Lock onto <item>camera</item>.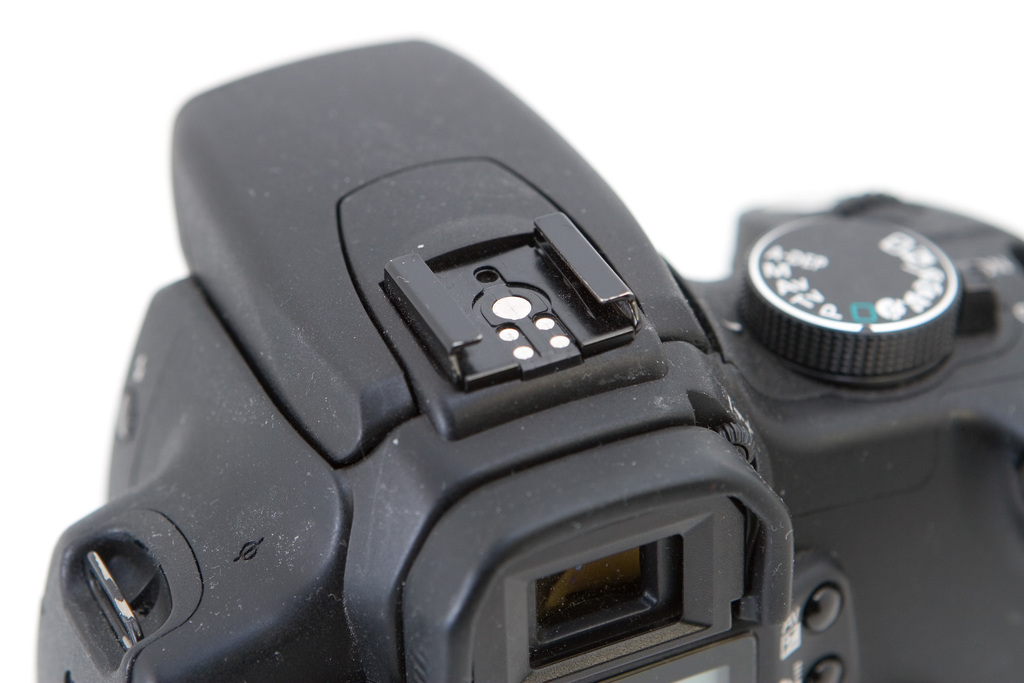
Locked: (28,43,910,682).
